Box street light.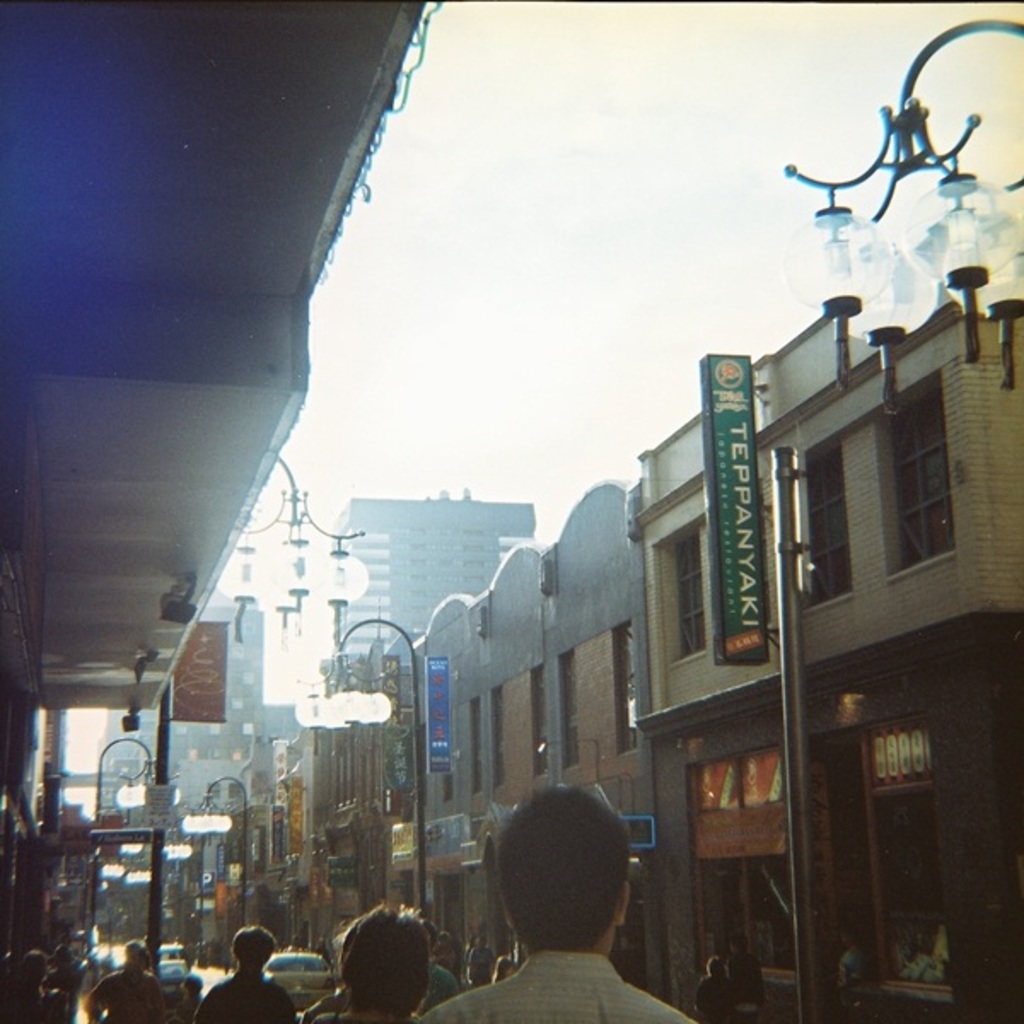
137, 457, 379, 964.
